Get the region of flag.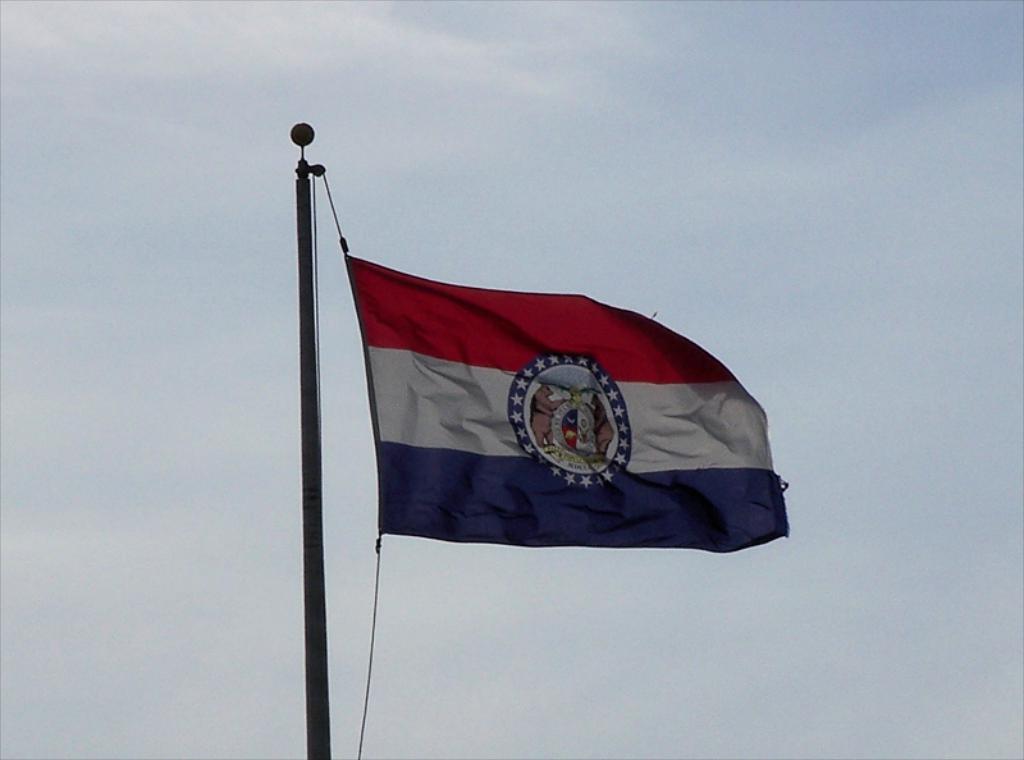
(x1=343, y1=249, x2=790, y2=553).
